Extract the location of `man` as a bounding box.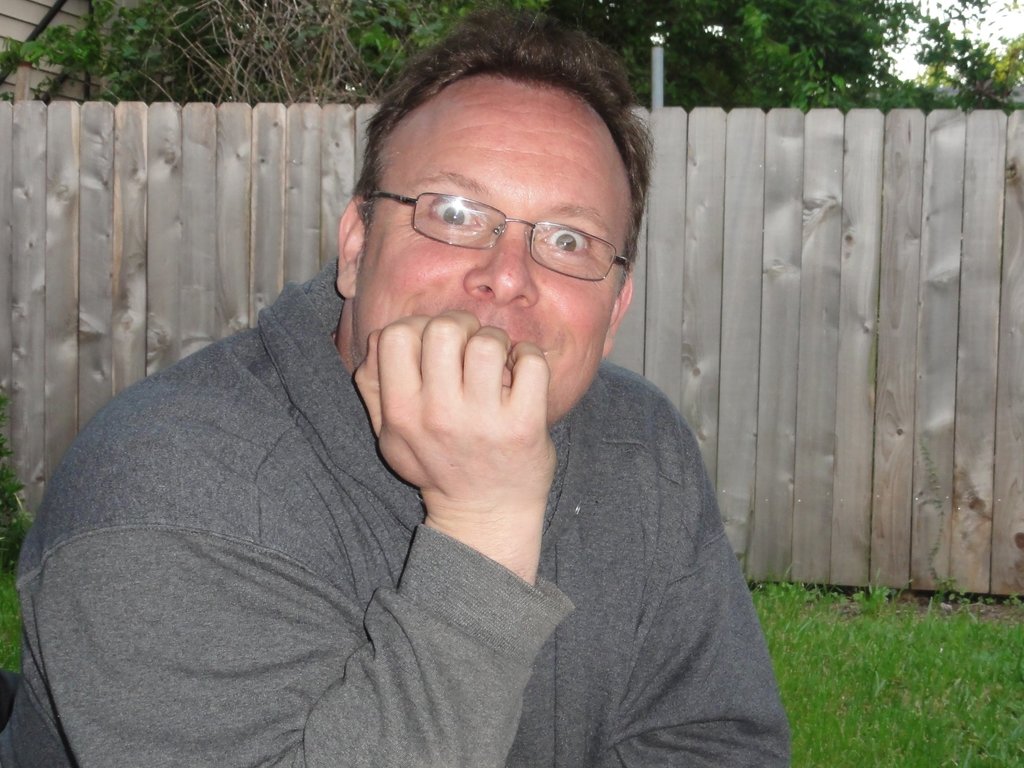
{"x1": 0, "y1": 0, "x2": 803, "y2": 767}.
